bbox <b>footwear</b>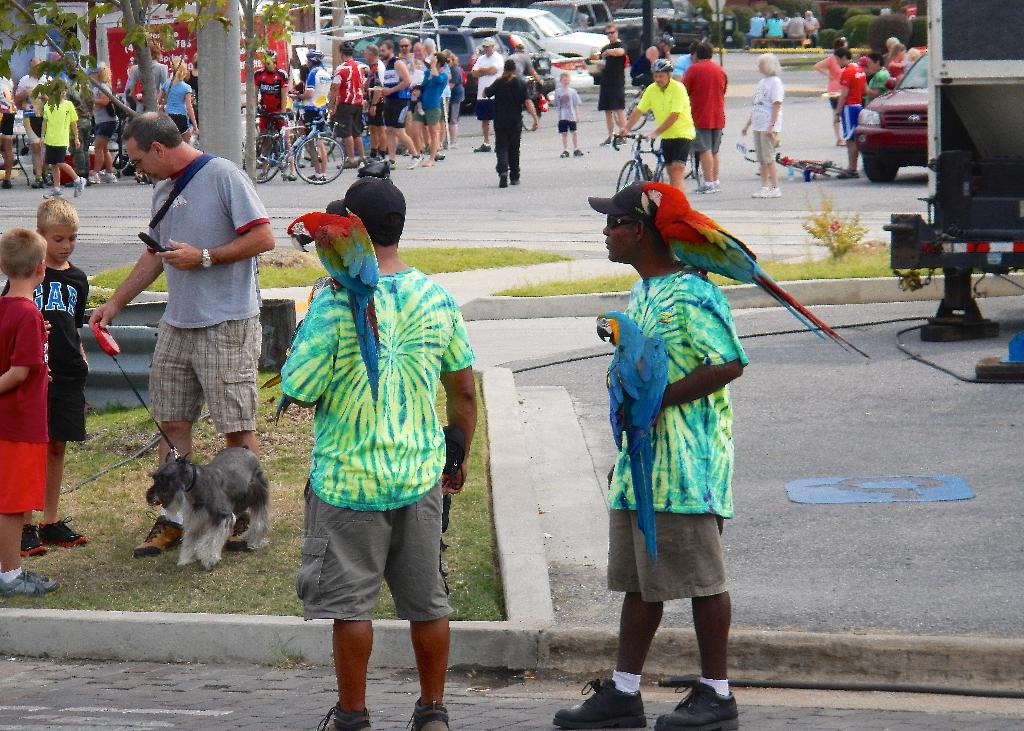
Rect(600, 134, 613, 146)
